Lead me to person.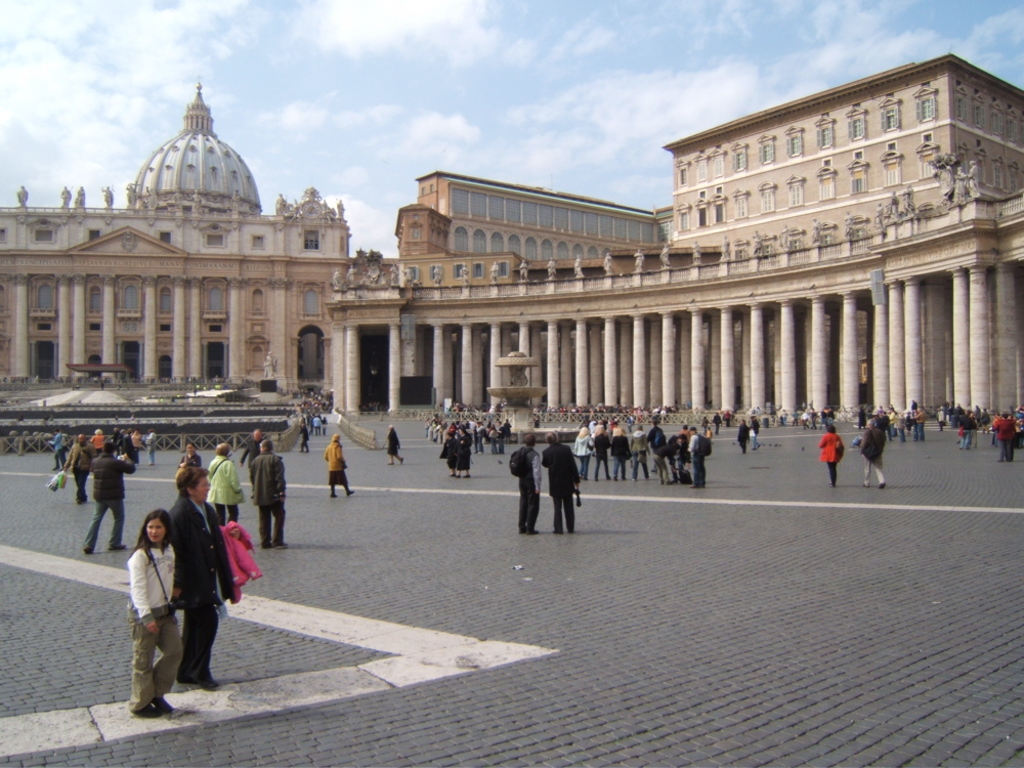
Lead to 164:461:228:677.
